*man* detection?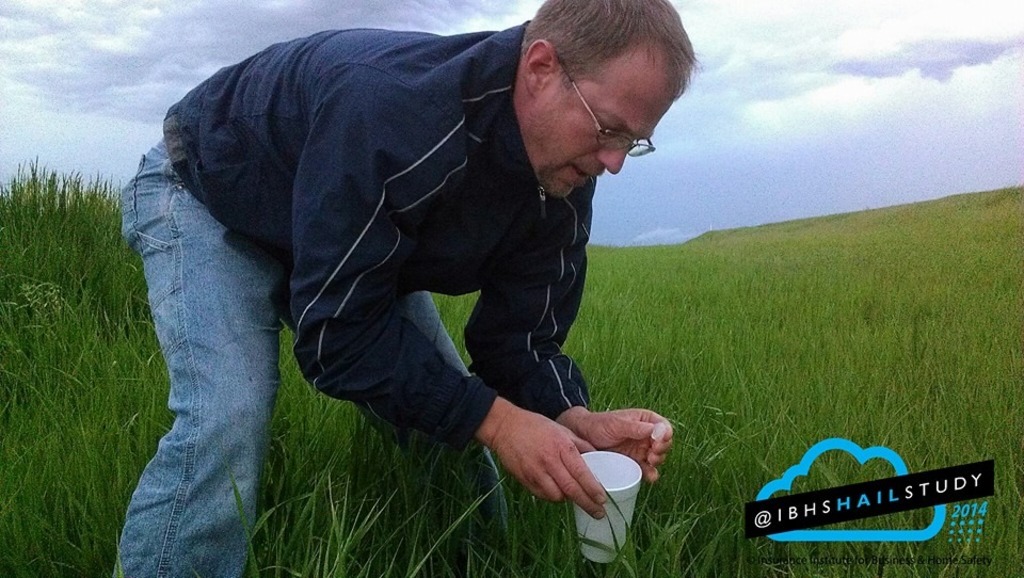
BBox(112, 0, 733, 557)
